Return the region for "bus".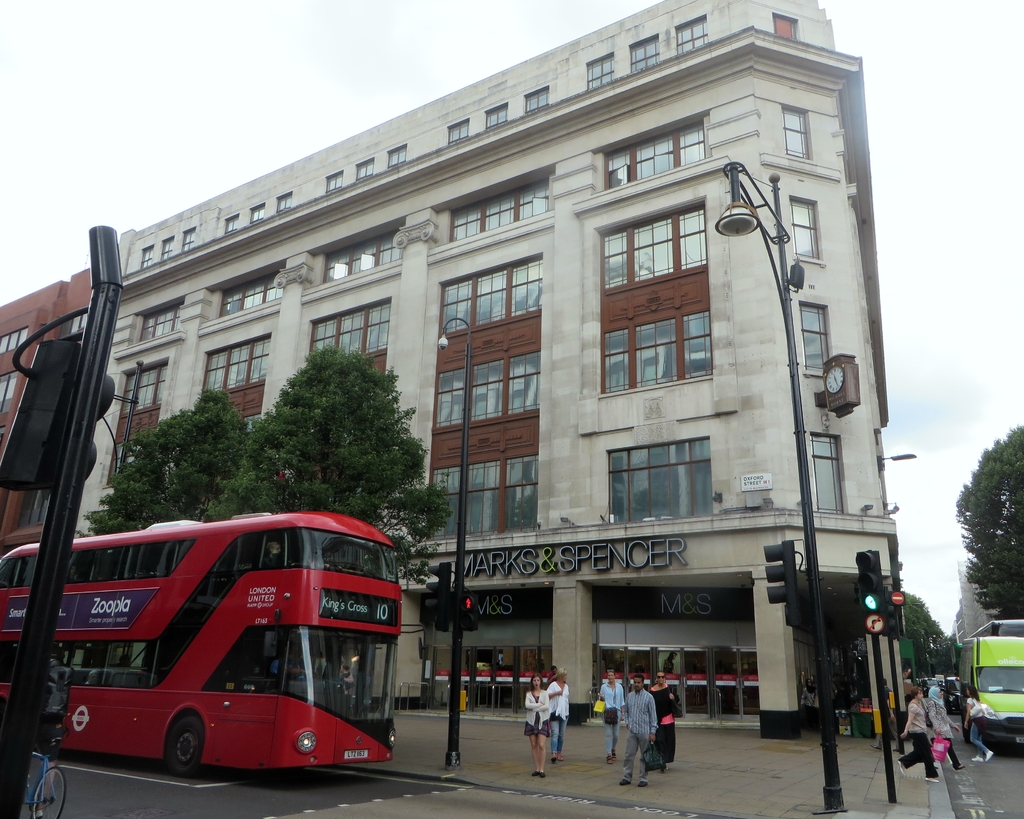
<box>0,514,406,781</box>.
